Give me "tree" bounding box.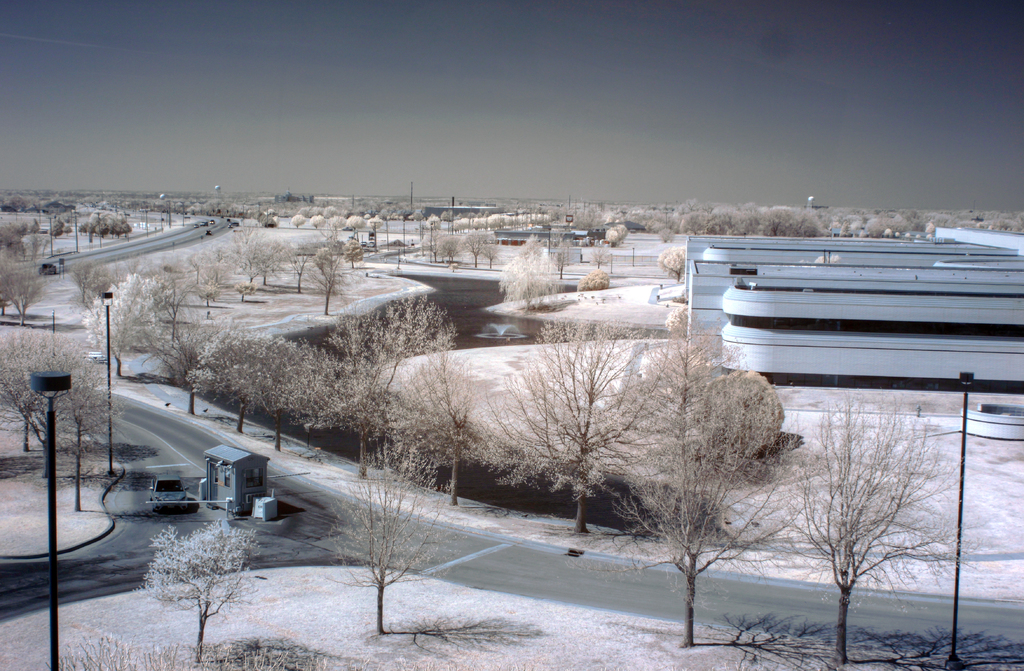
309, 294, 457, 473.
